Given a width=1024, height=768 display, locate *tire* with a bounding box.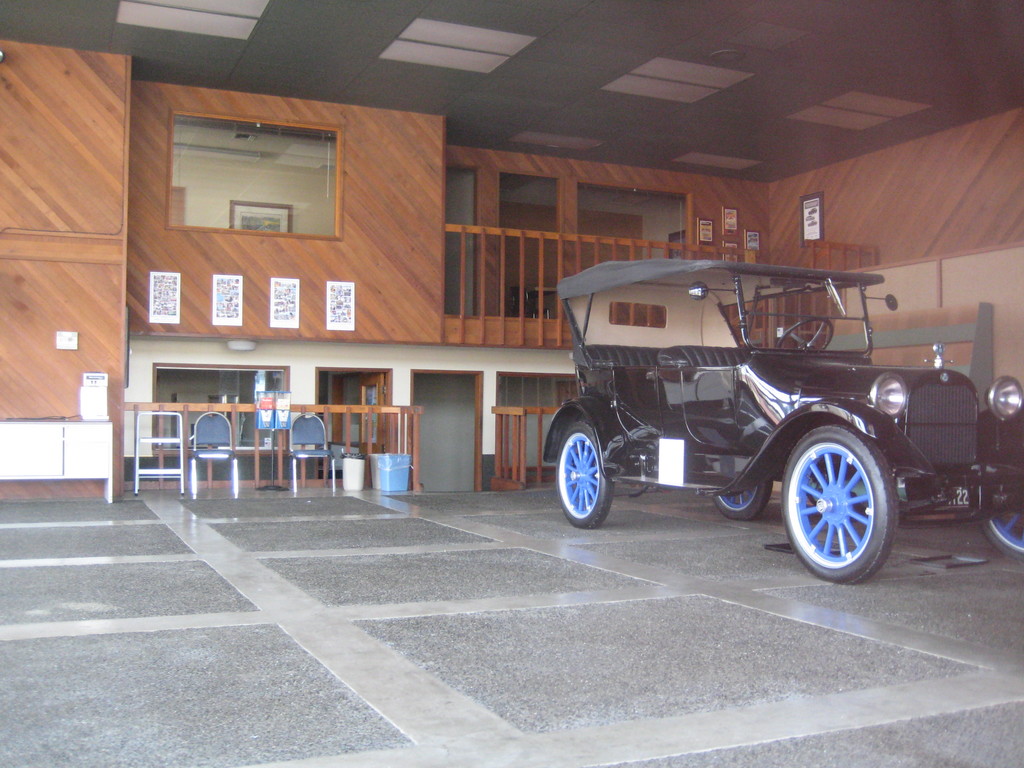
Located: [979, 508, 1023, 556].
